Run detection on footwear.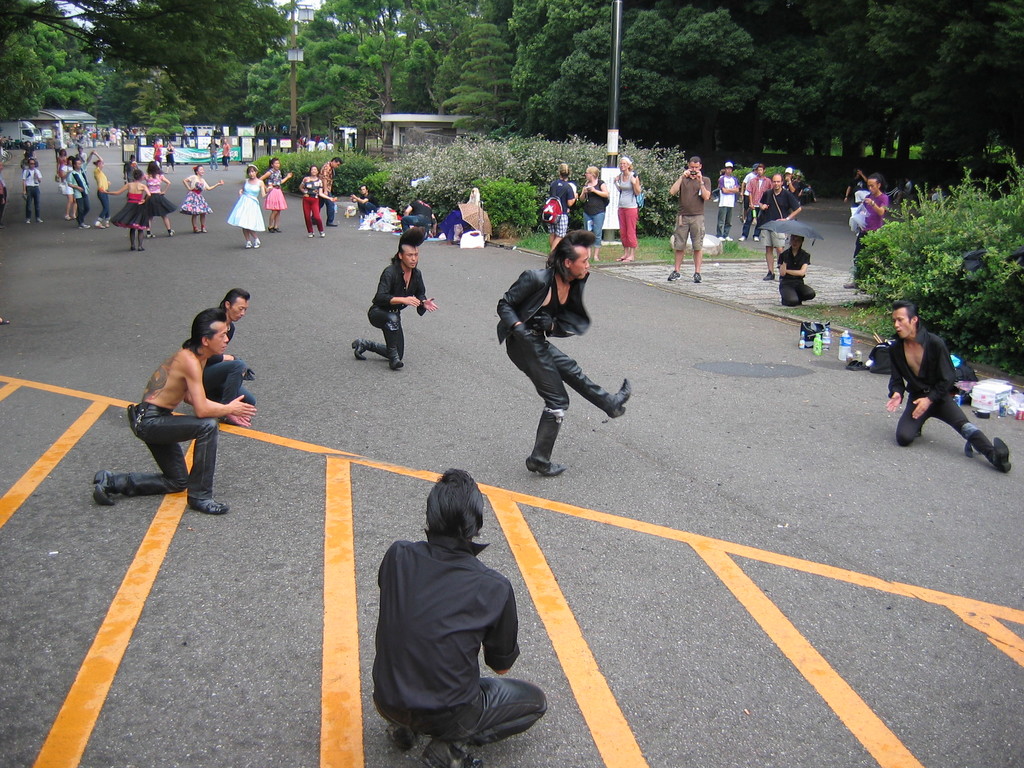
Result: left=254, top=232, right=260, bottom=248.
